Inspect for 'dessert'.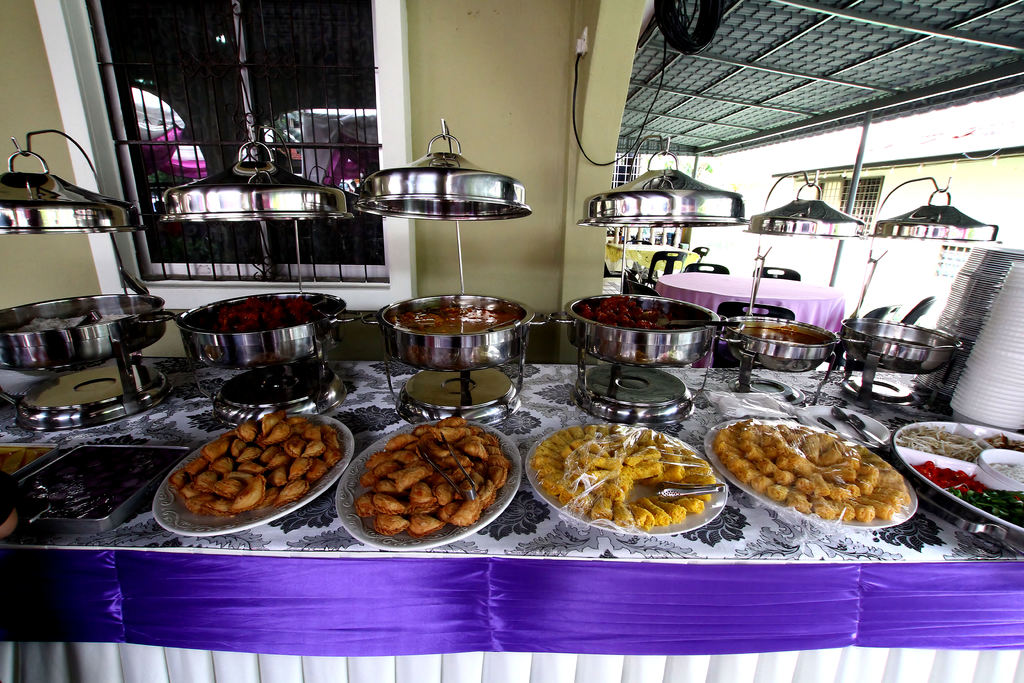
Inspection: <box>738,324,828,350</box>.
